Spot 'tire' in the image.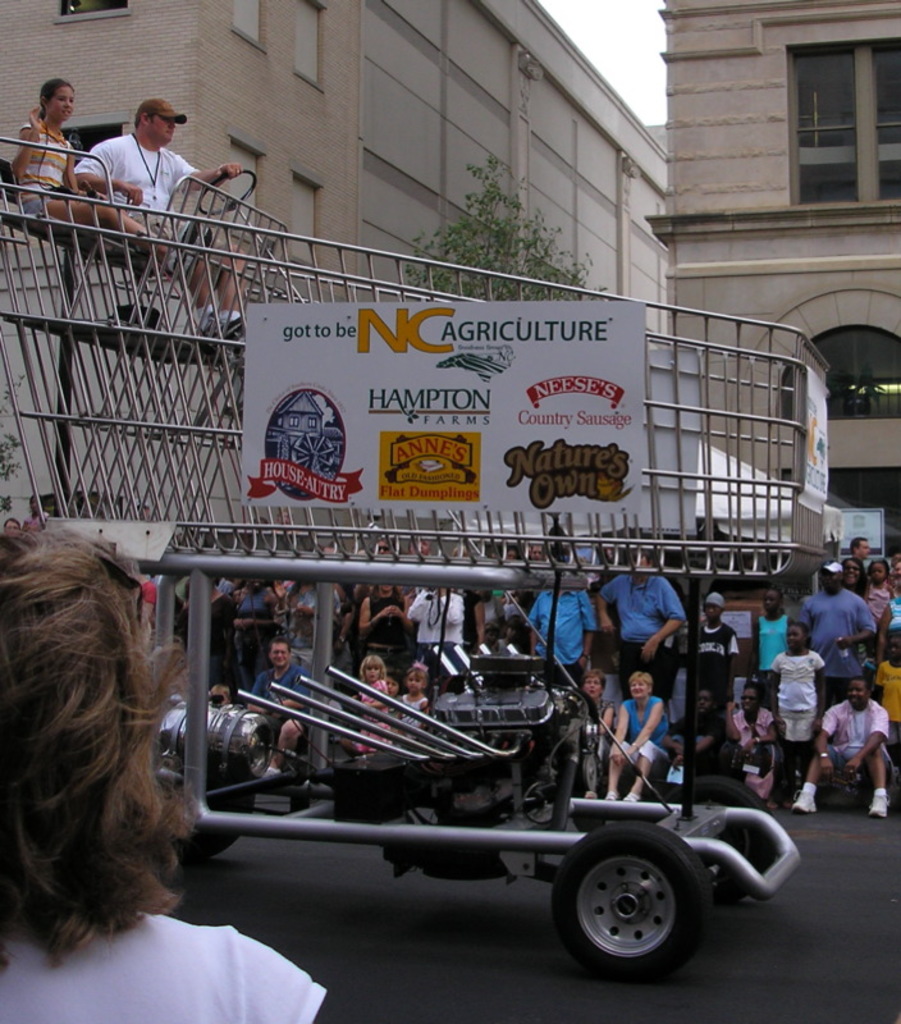
'tire' found at BBox(669, 776, 773, 897).
